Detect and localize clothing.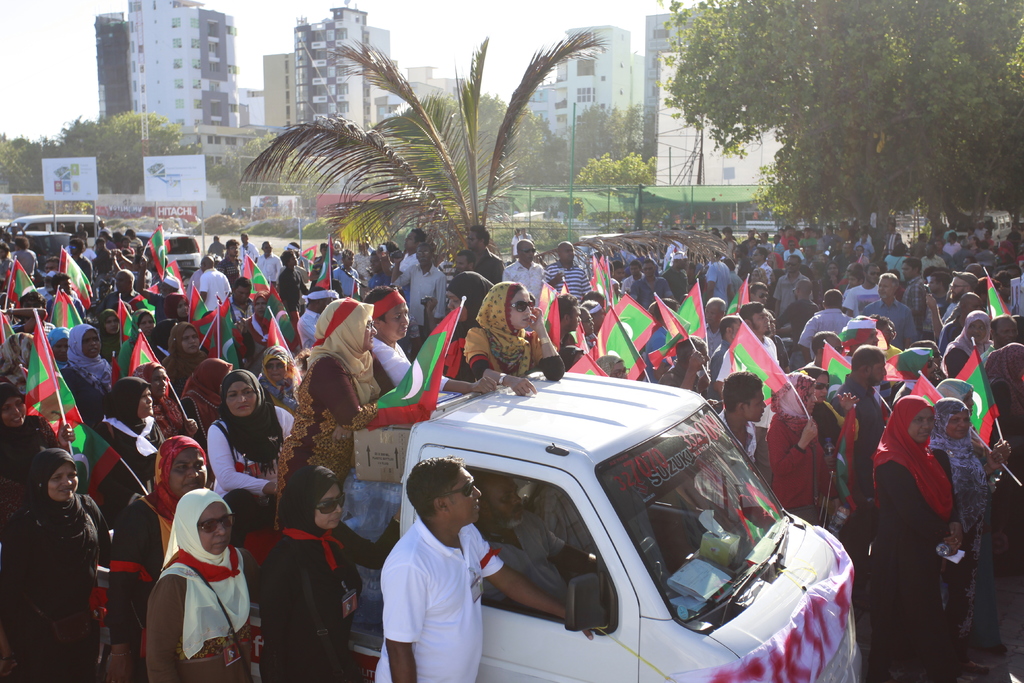
Localized at 494, 258, 549, 293.
